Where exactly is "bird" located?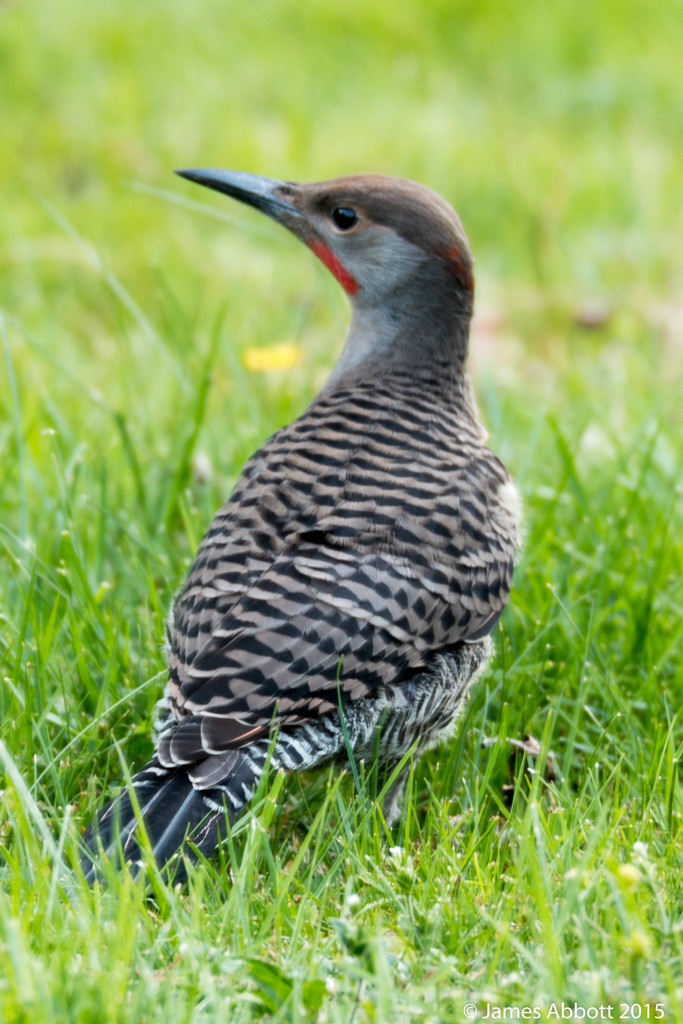
Its bounding box is {"left": 72, "top": 159, "right": 527, "bottom": 907}.
